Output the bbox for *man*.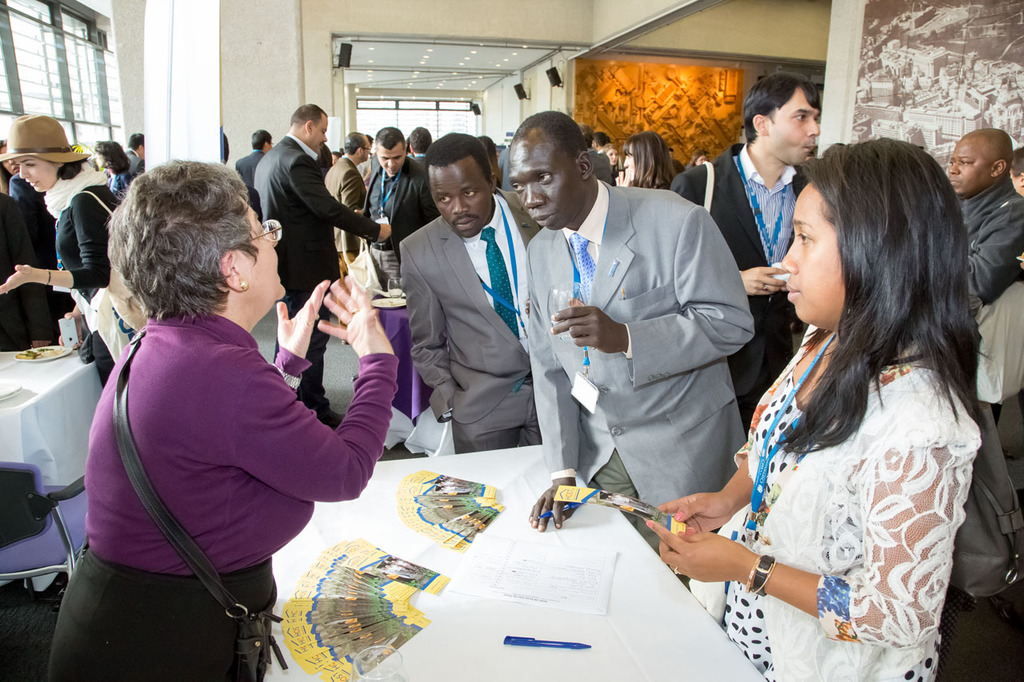
230/124/275/217.
